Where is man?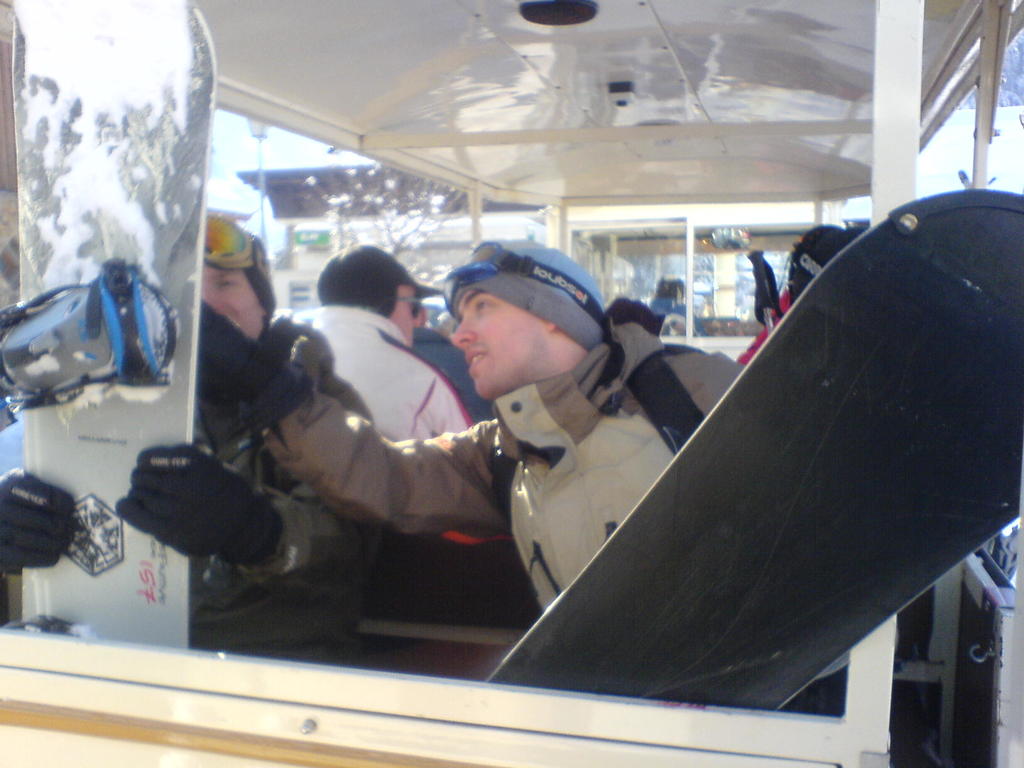
(650,275,710,340).
